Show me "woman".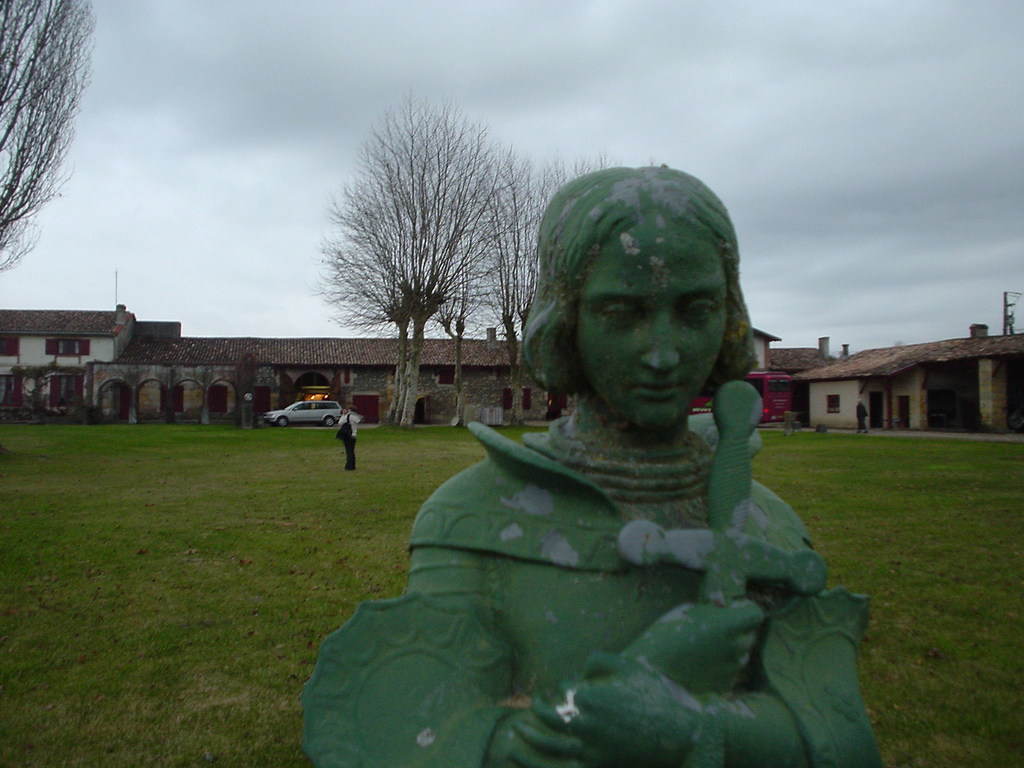
"woman" is here: 298/154/873/765.
